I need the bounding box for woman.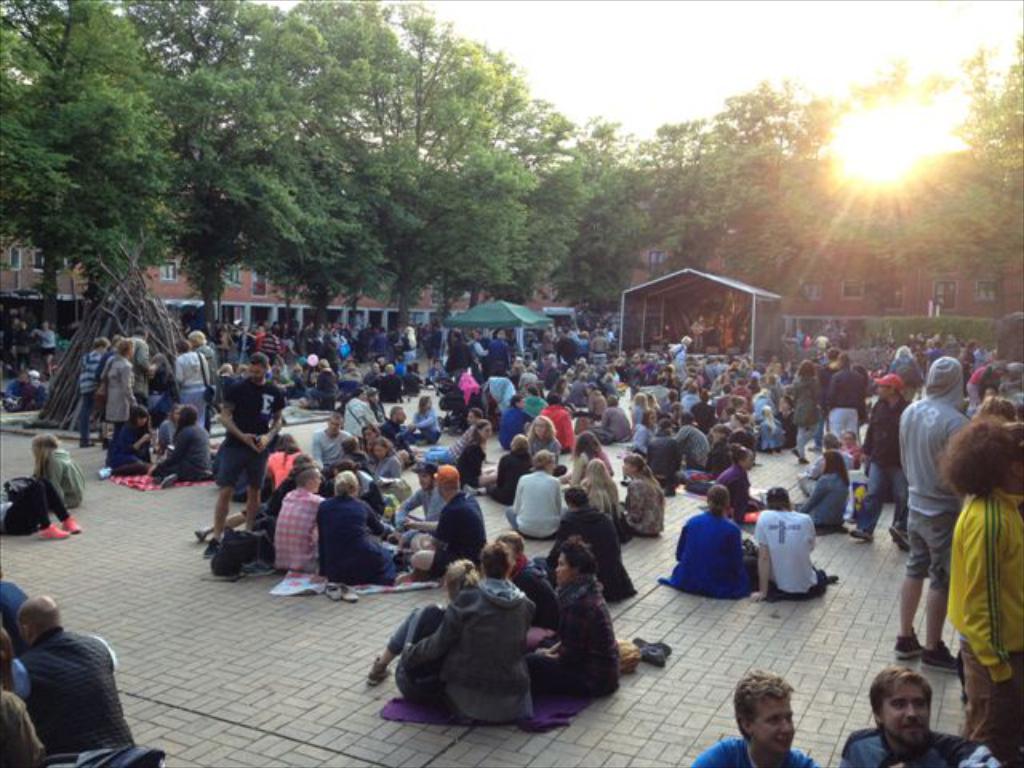
Here it is: (498, 445, 563, 538).
